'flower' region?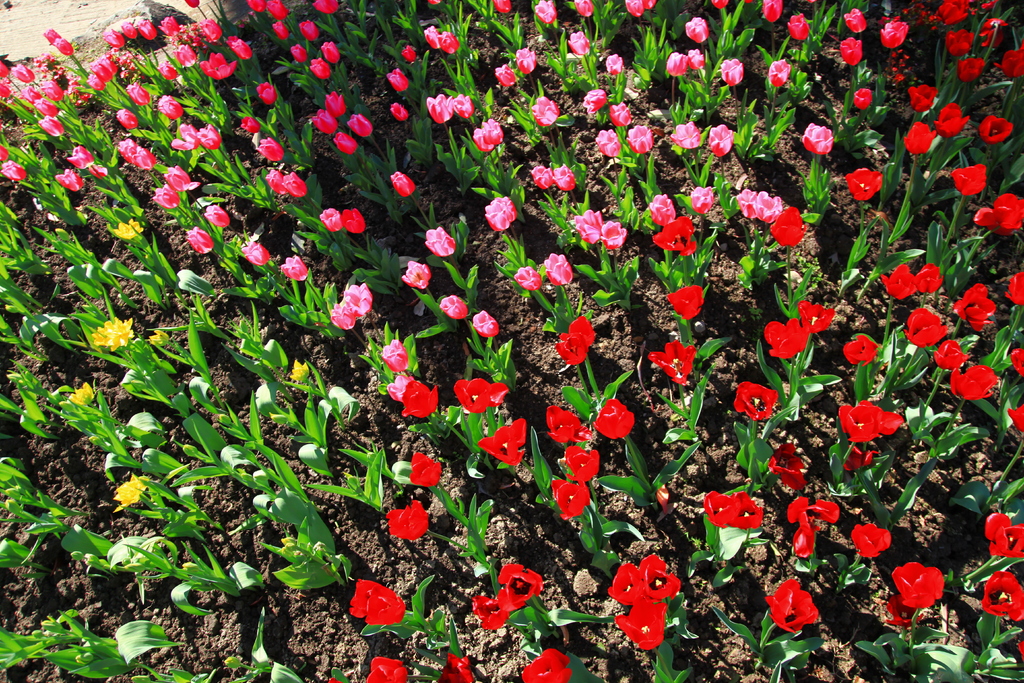
<region>596, 130, 623, 155</region>
